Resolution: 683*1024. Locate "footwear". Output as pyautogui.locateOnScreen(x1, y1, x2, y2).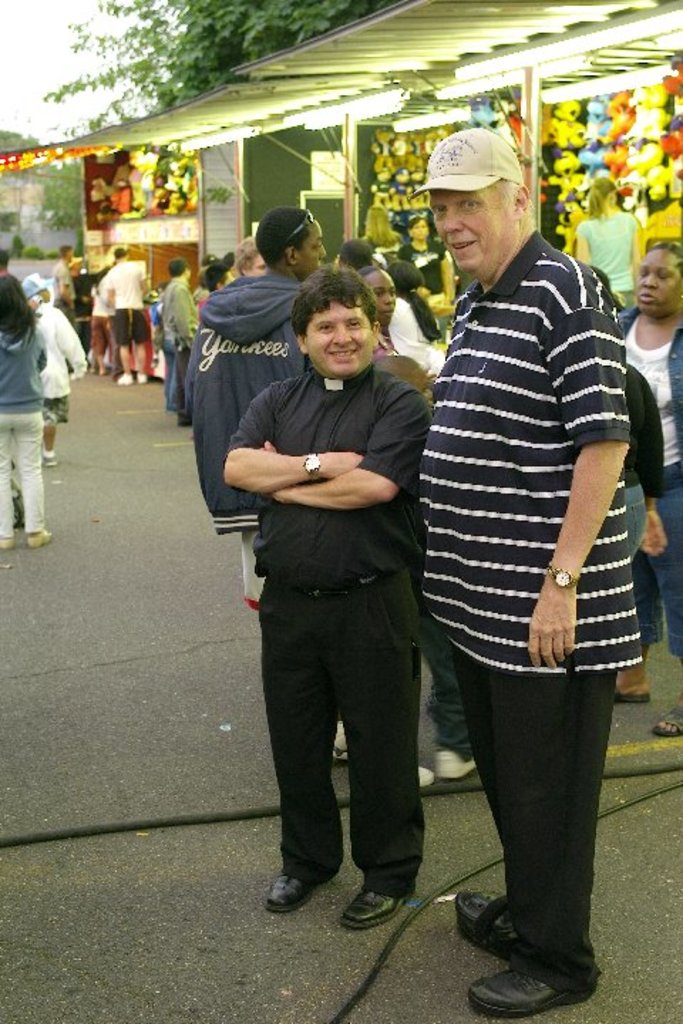
pyautogui.locateOnScreen(112, 374, 134, 387).
